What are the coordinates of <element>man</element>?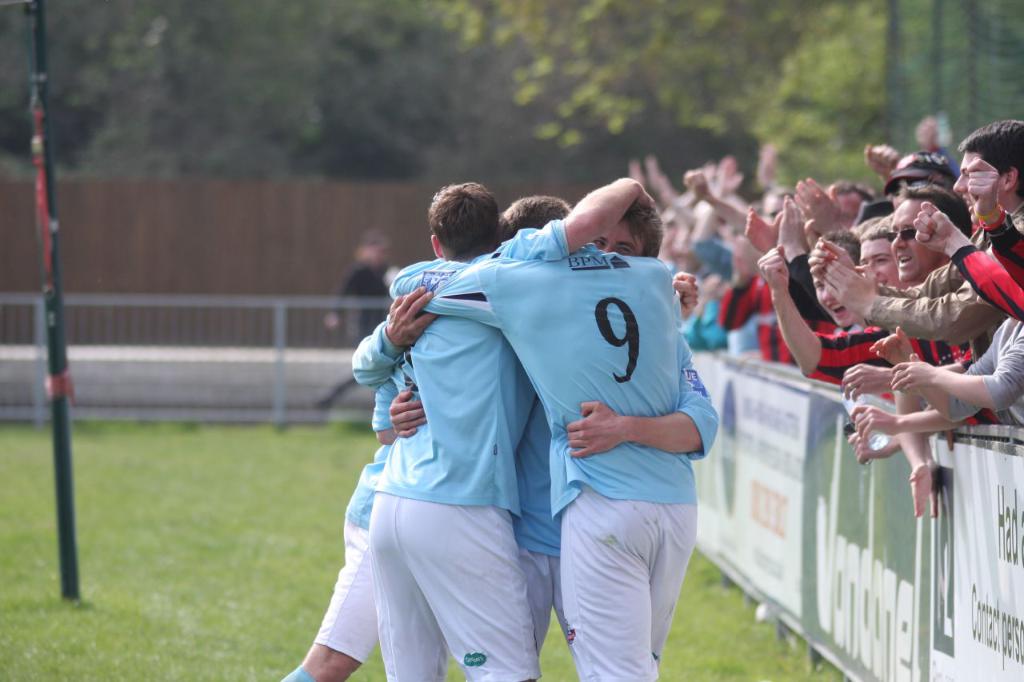
754,181,1005,425.
